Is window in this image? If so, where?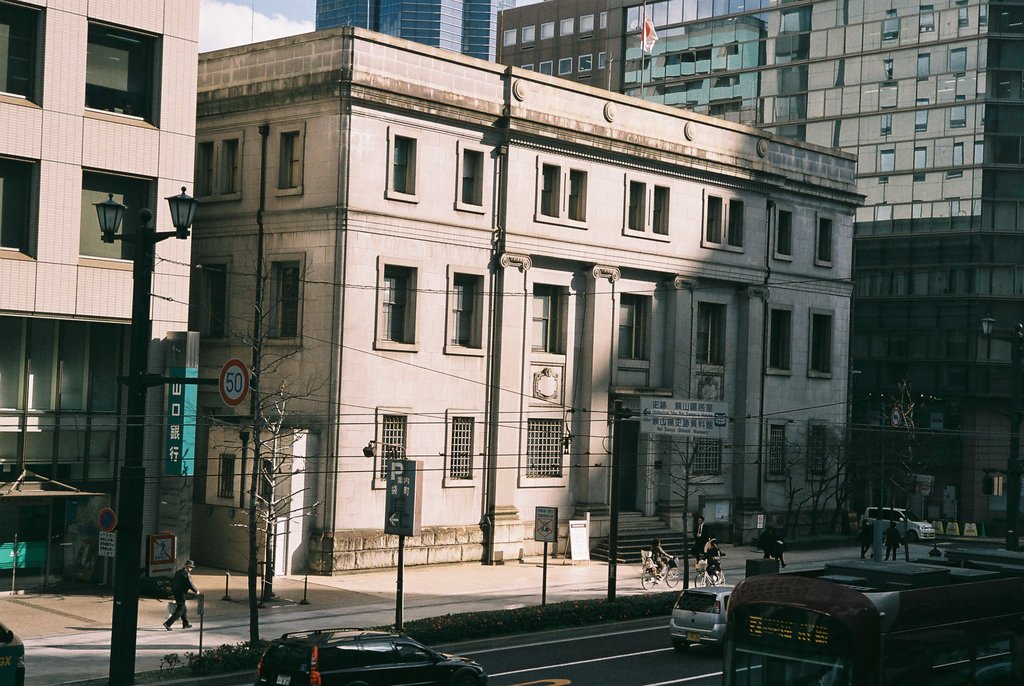
Yes, at 442/265/488/353.
